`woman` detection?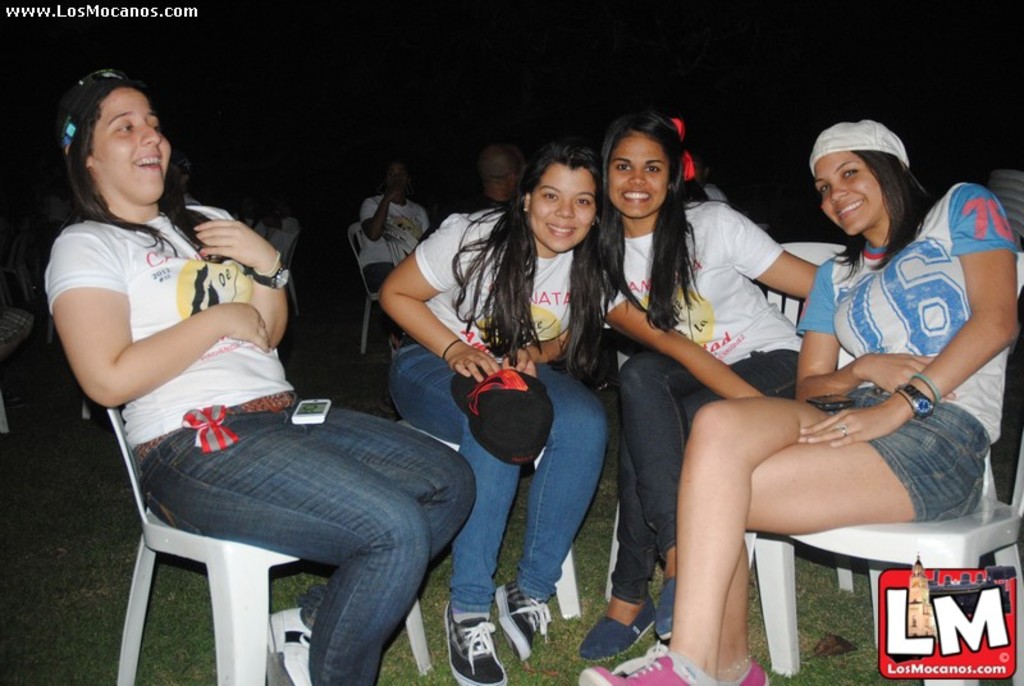
Rect(573, 116, 1023, 685)
